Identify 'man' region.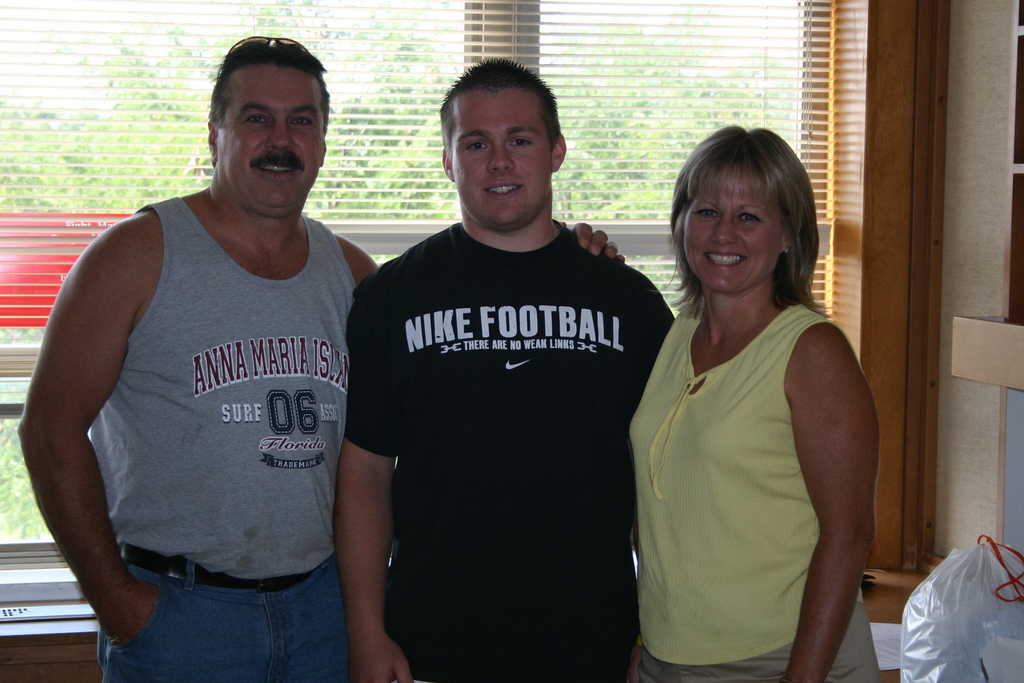
Region: l=15, t=33, r=627, b=682.
